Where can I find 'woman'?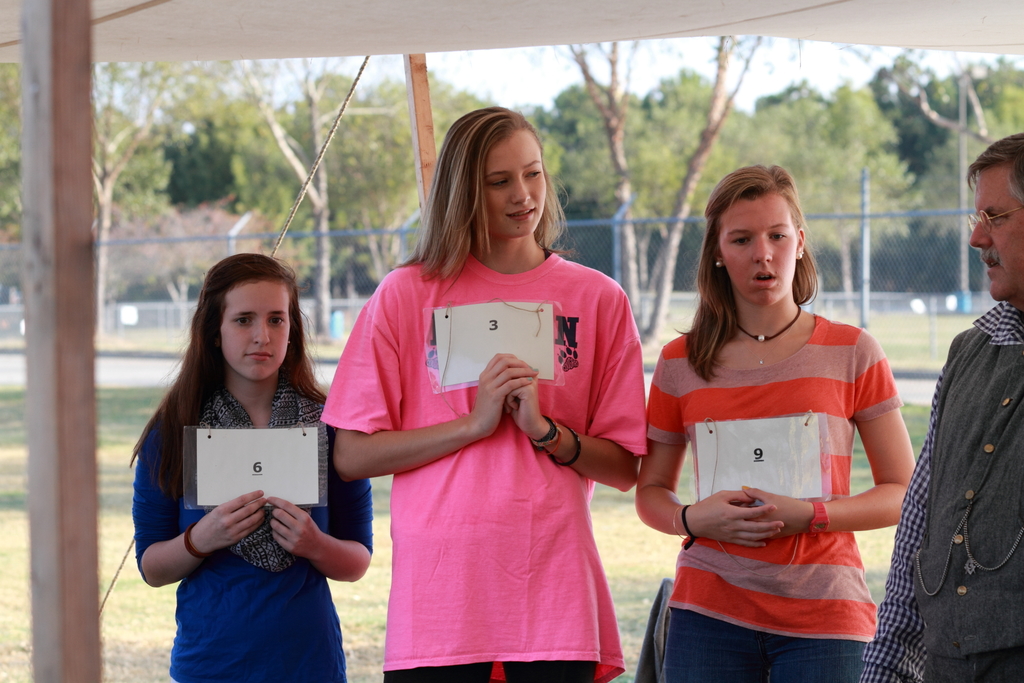
You can find it at region(131, 253, 376, 682).
